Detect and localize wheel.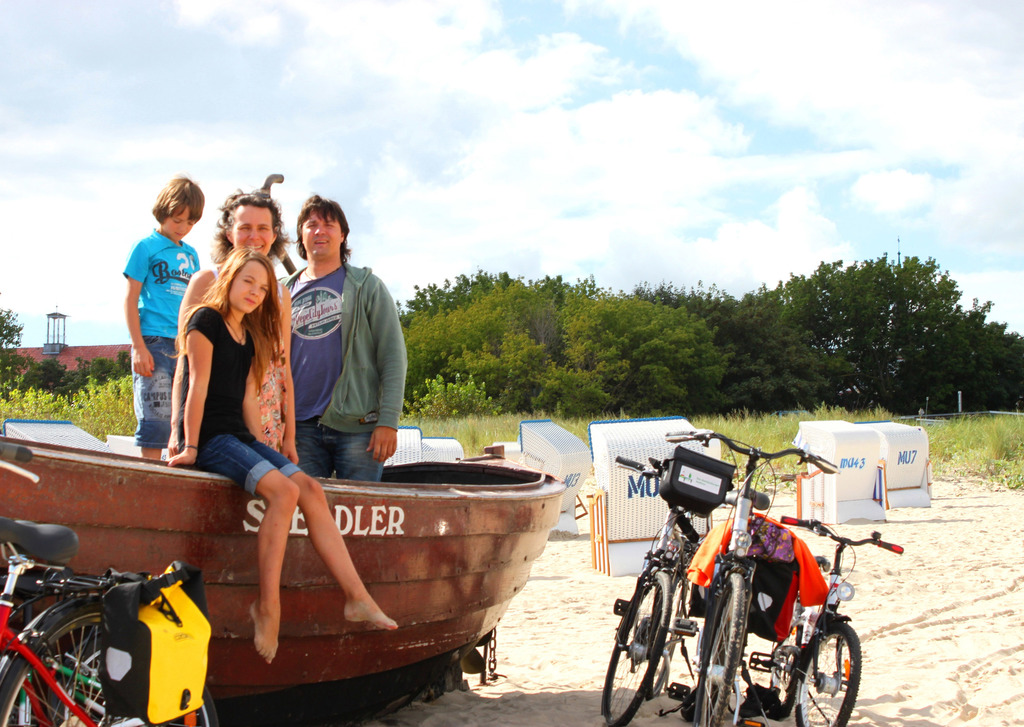
Localized at left=598, top=569, right=671, bottom=726.
